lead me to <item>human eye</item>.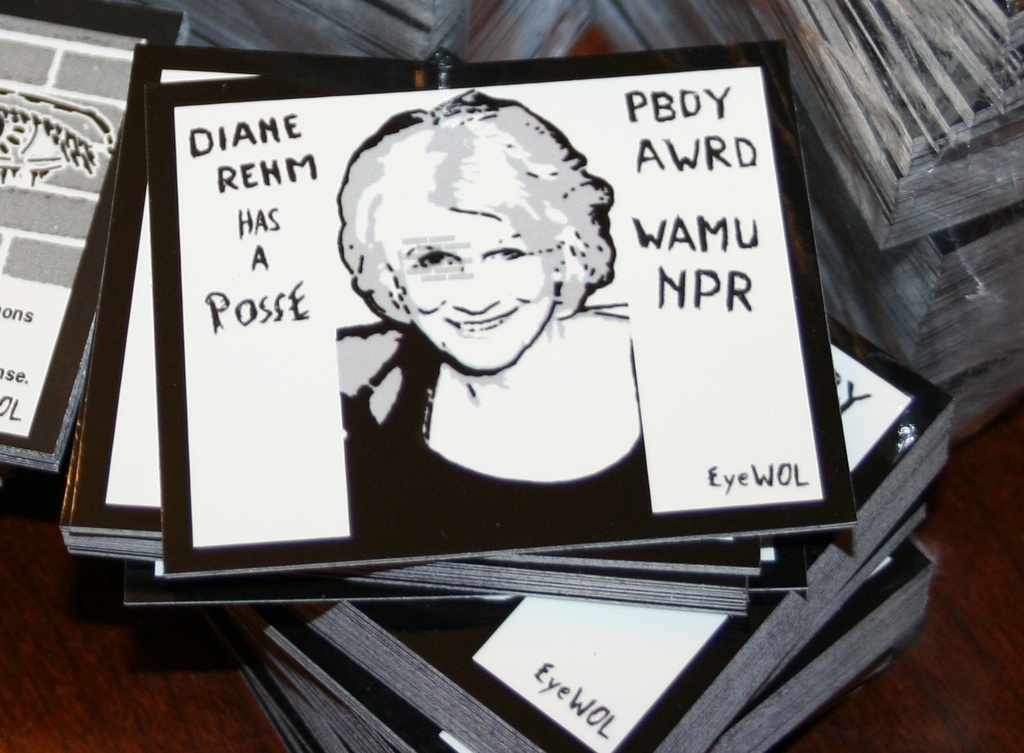
Lead to crop(487, 249, 529, 263).
